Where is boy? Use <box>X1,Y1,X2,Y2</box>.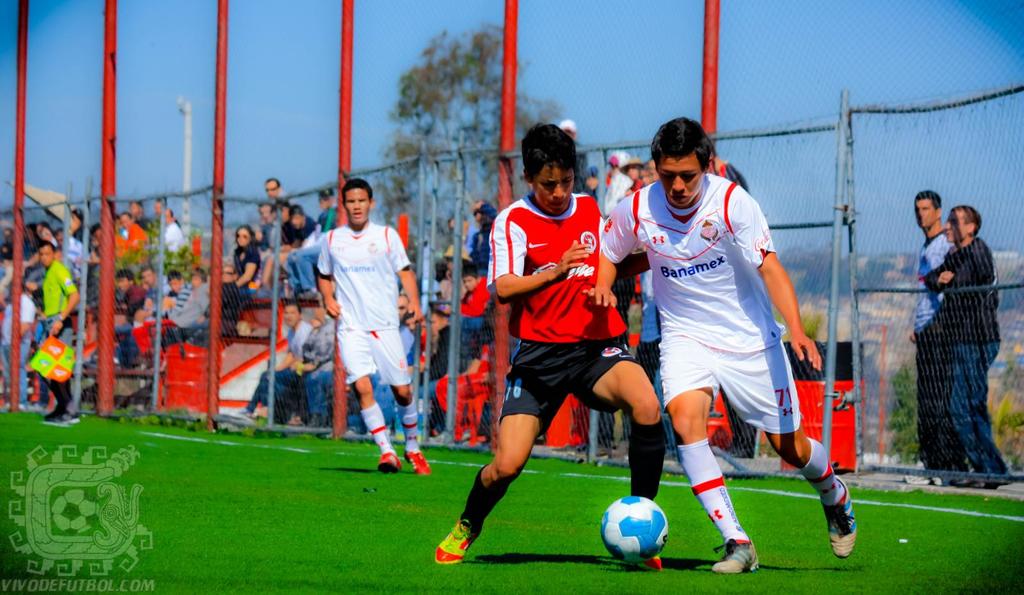
<box>456,131,673,550</box>.
